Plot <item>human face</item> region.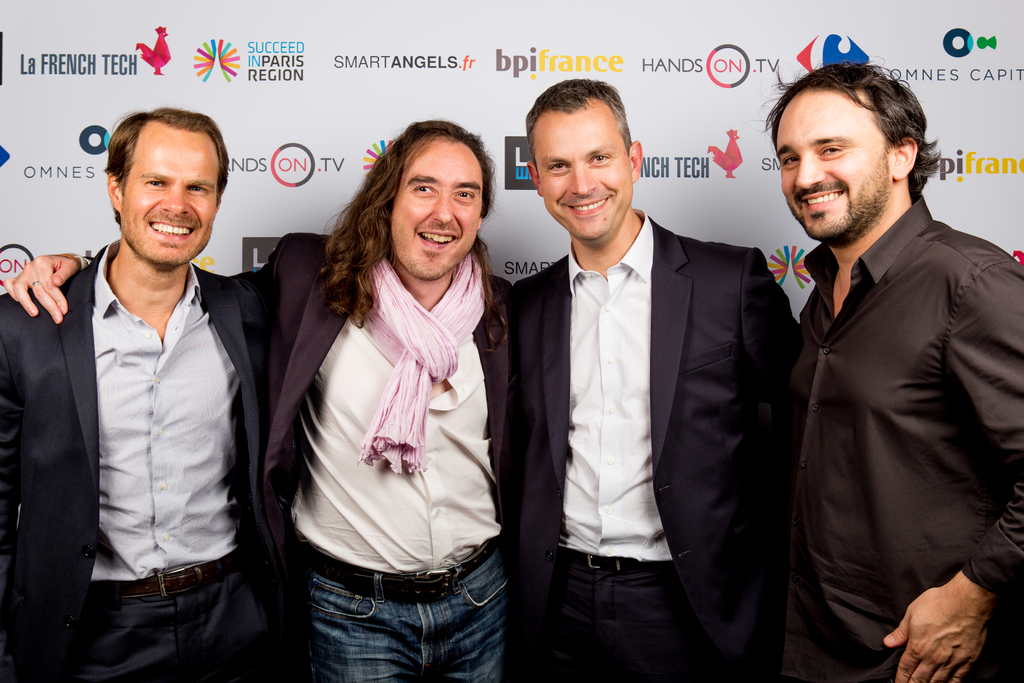
Plotted at crop(391, 139, 480, 281).
